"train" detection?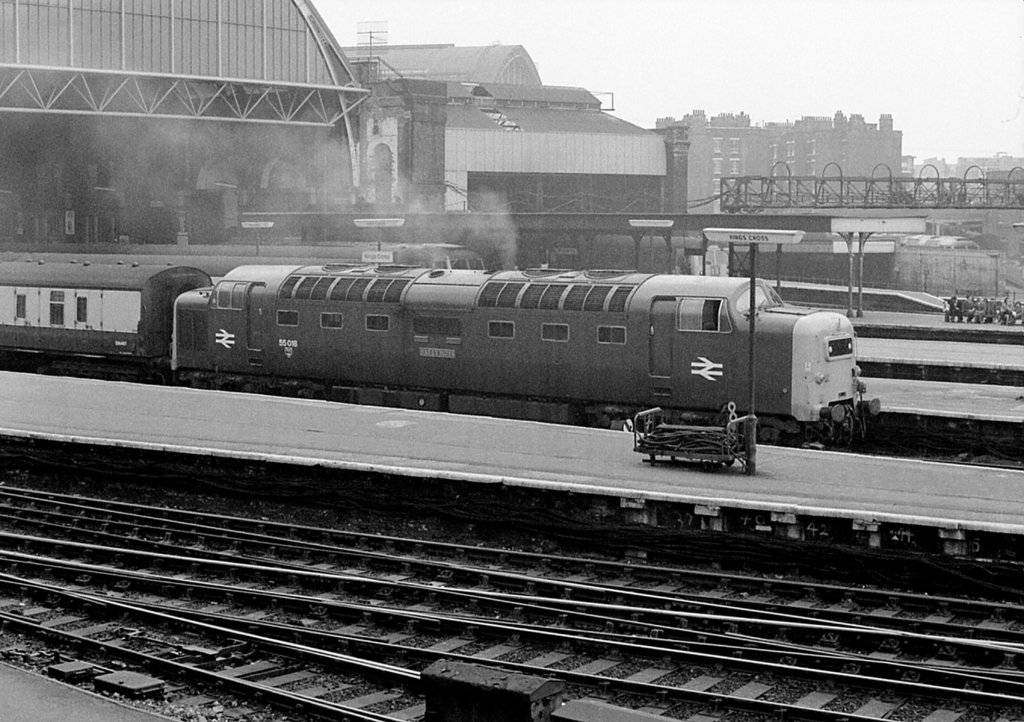
0:231:497:266
